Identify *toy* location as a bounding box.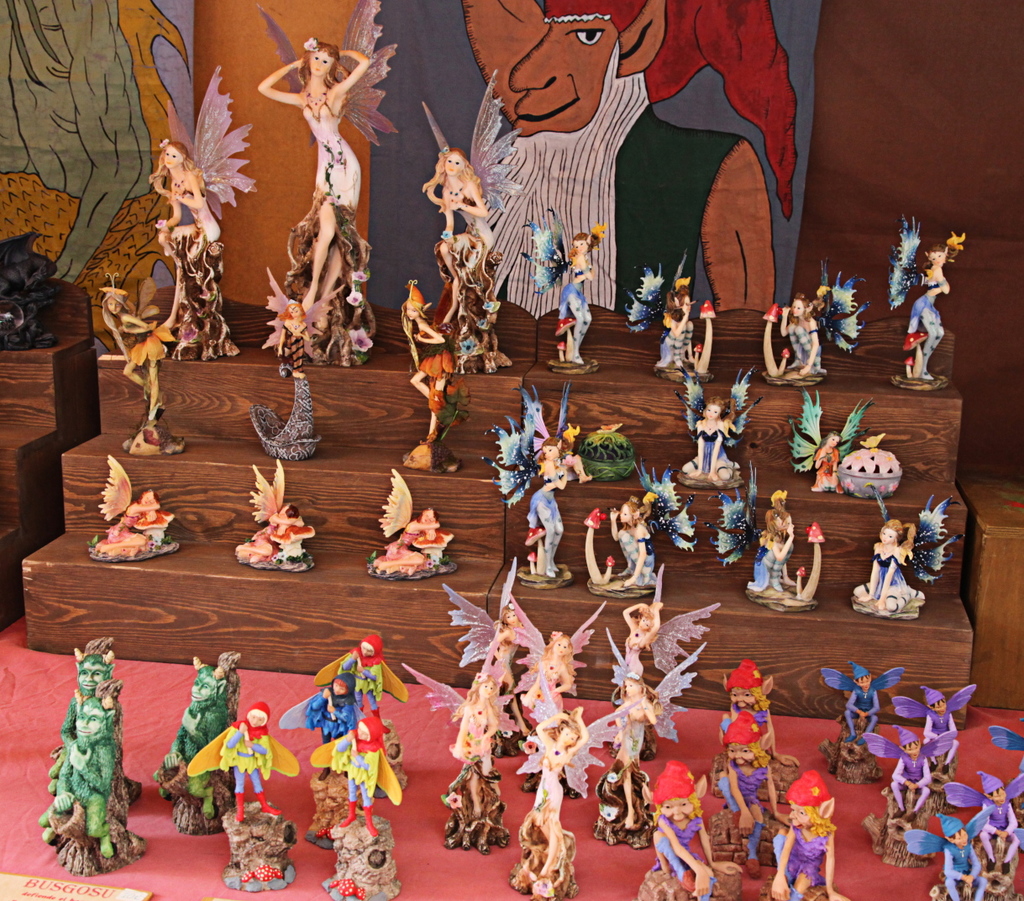
Rect(441, 557, 527, 763).
